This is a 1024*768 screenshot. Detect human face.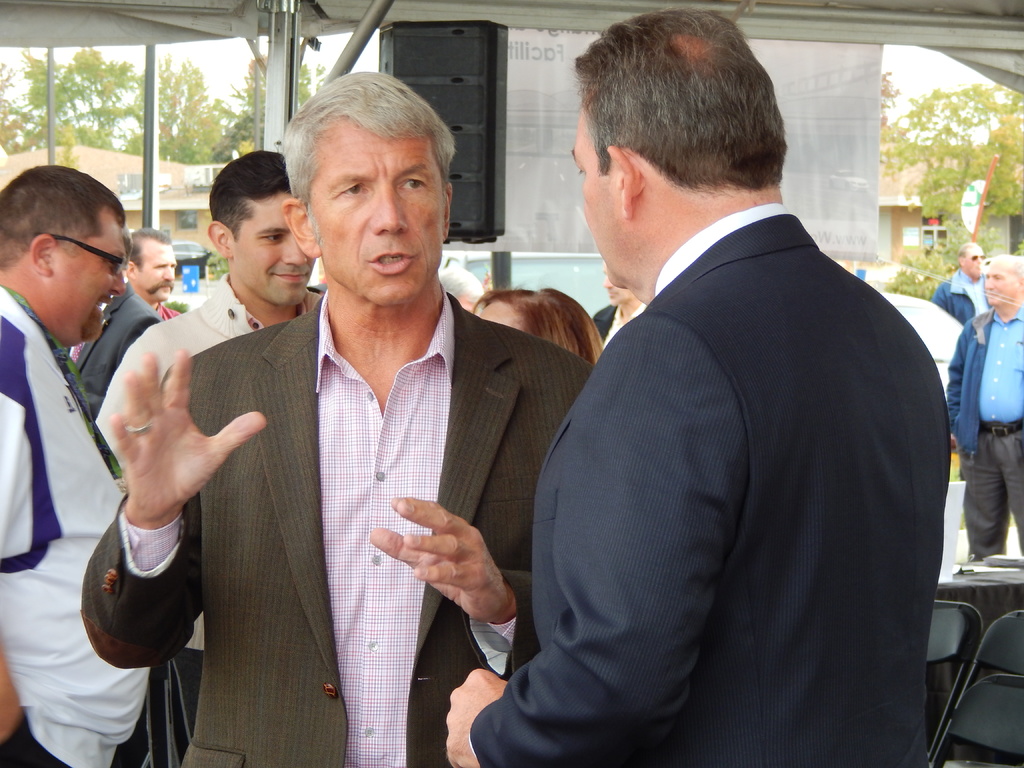
pyautogui.locateOnScreen(965, 248, 985, 278).
